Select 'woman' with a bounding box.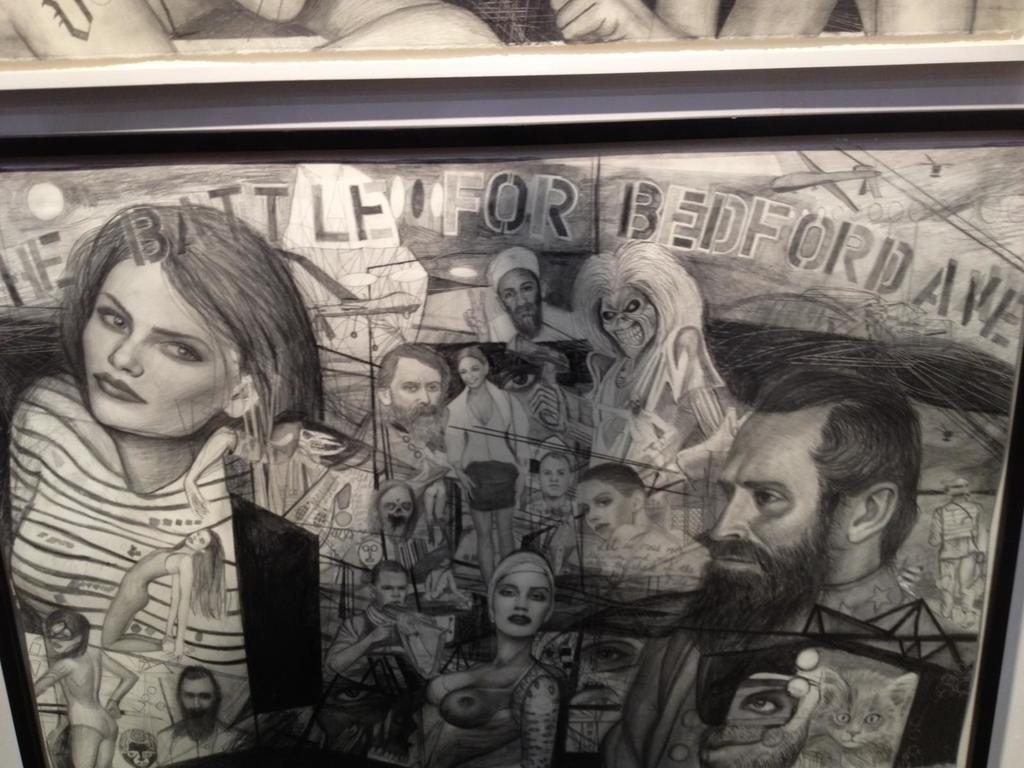
(26, 604, 148, 767).
